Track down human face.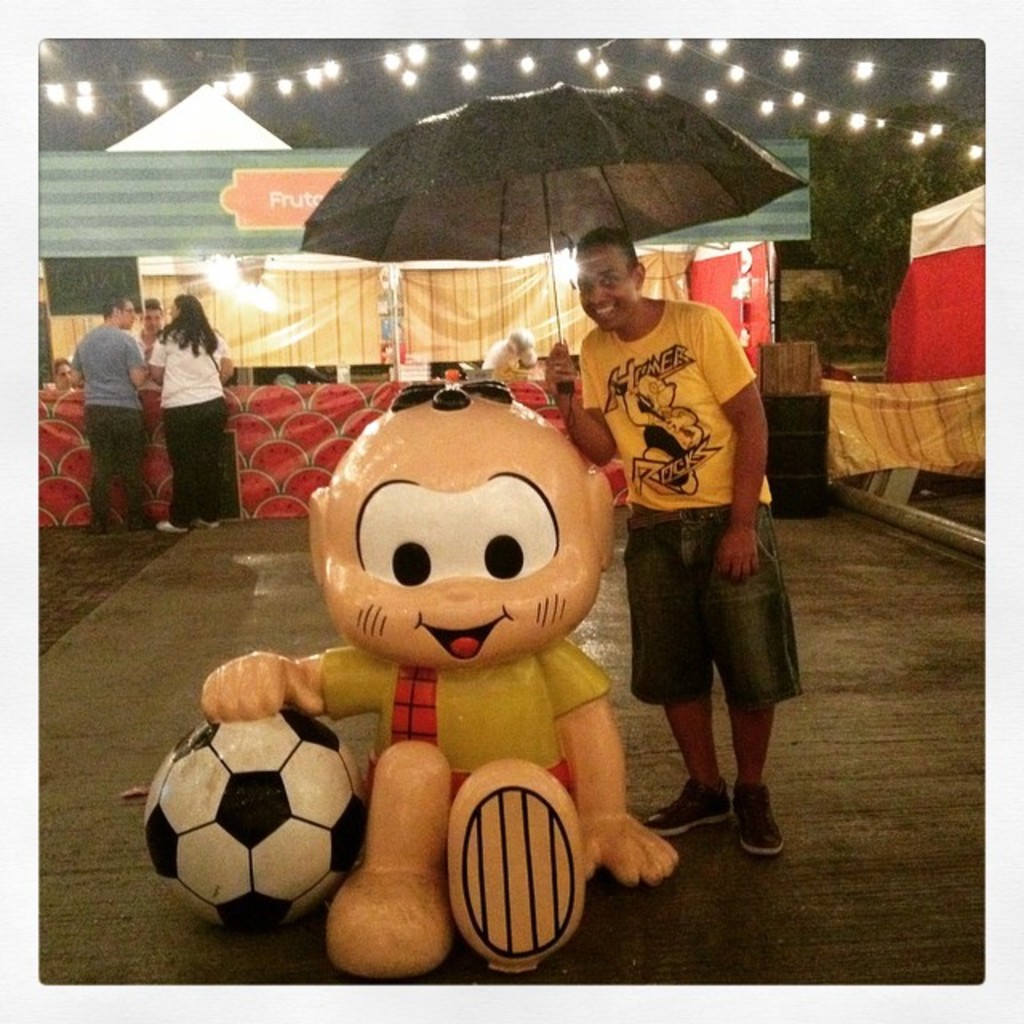
Tracked to locate(54, 365, 70, 382).
